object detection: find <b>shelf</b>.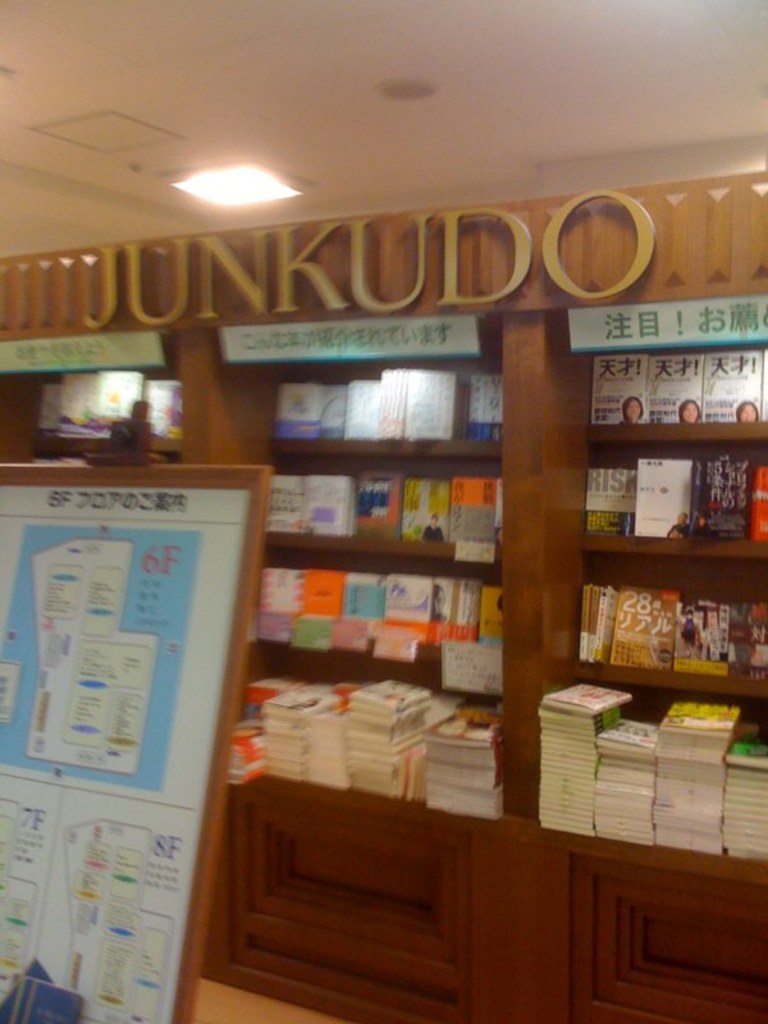
<bbox>535, 326, 767, 699</bbox>.
